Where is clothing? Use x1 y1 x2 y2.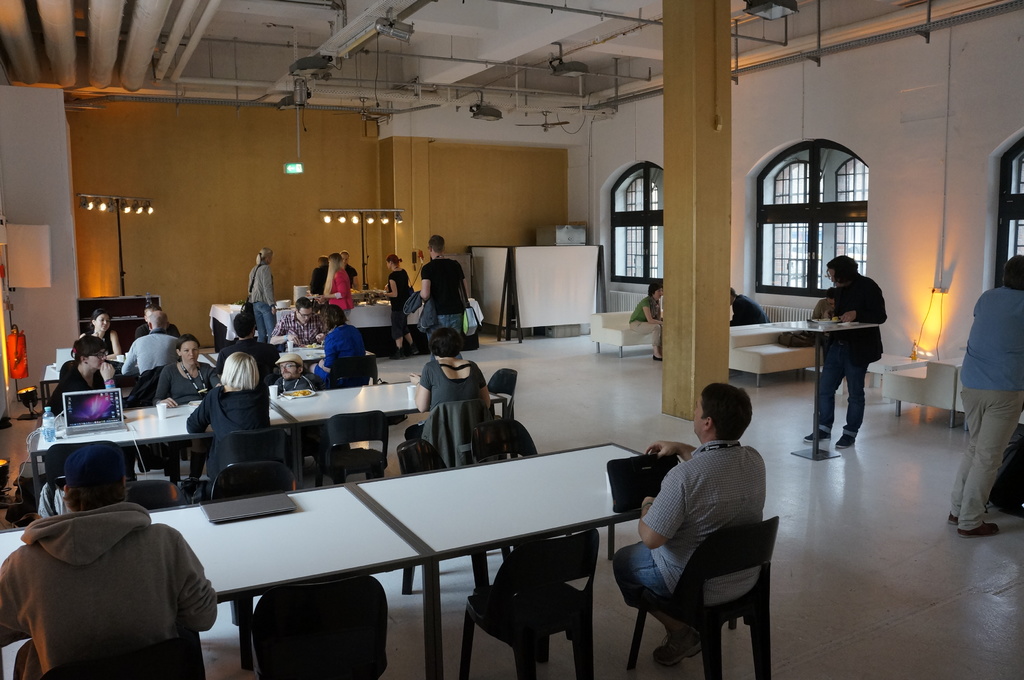
319 268 358 310.
